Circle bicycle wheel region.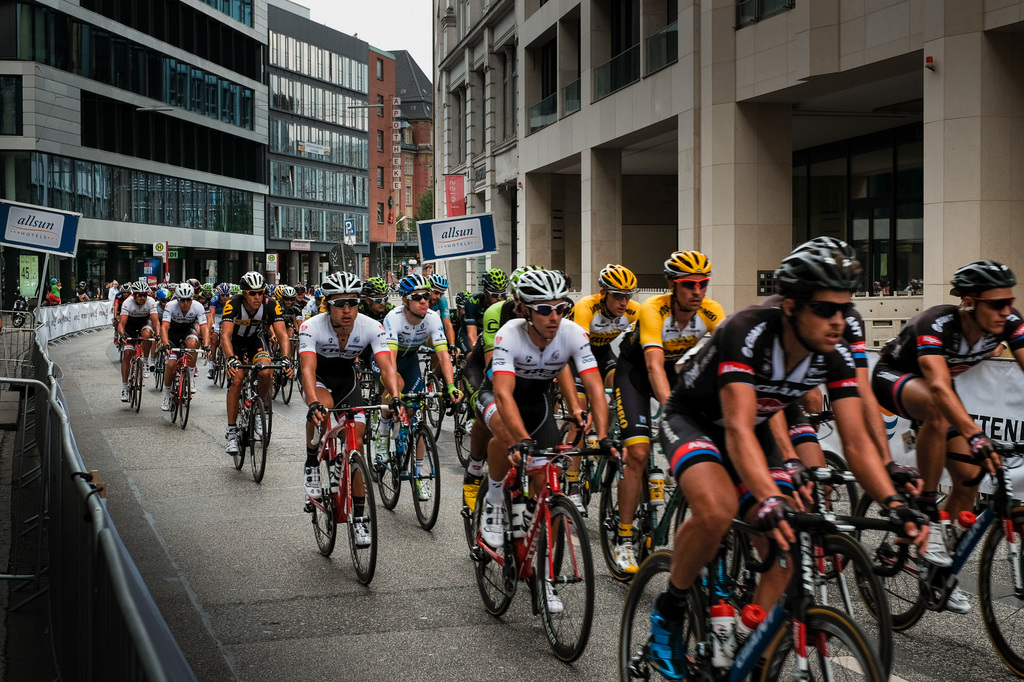
Region: rect(216, 353, 227, 385).
